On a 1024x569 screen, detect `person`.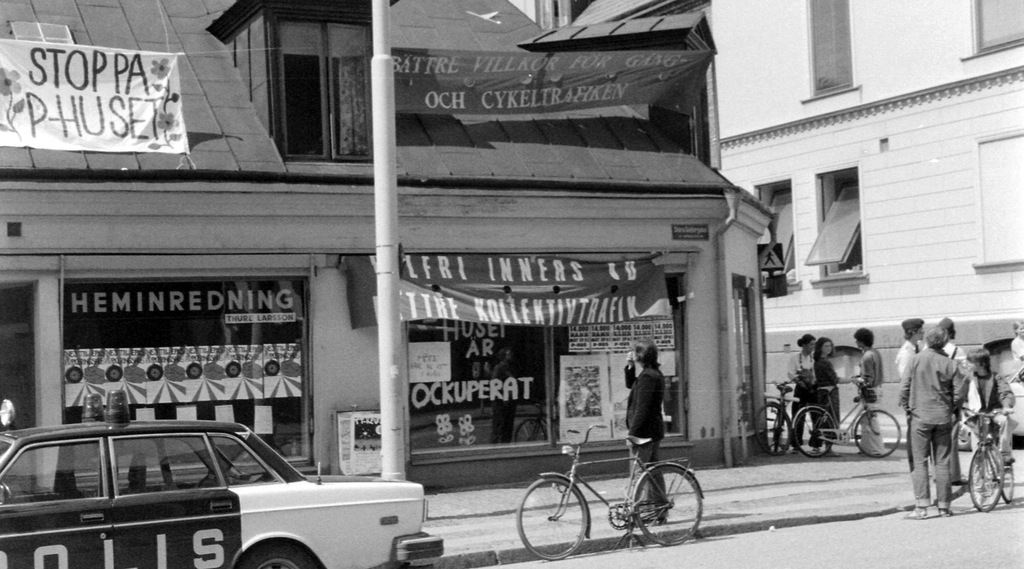
(620, 331, 676, 527).
